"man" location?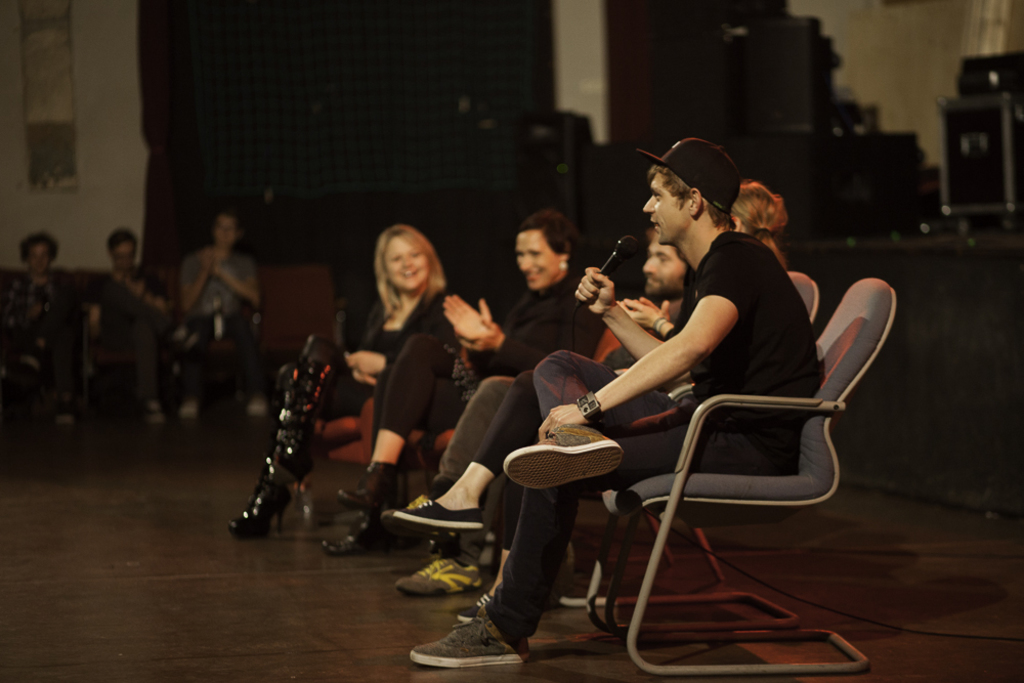
<box>83,231,168,434</box>
